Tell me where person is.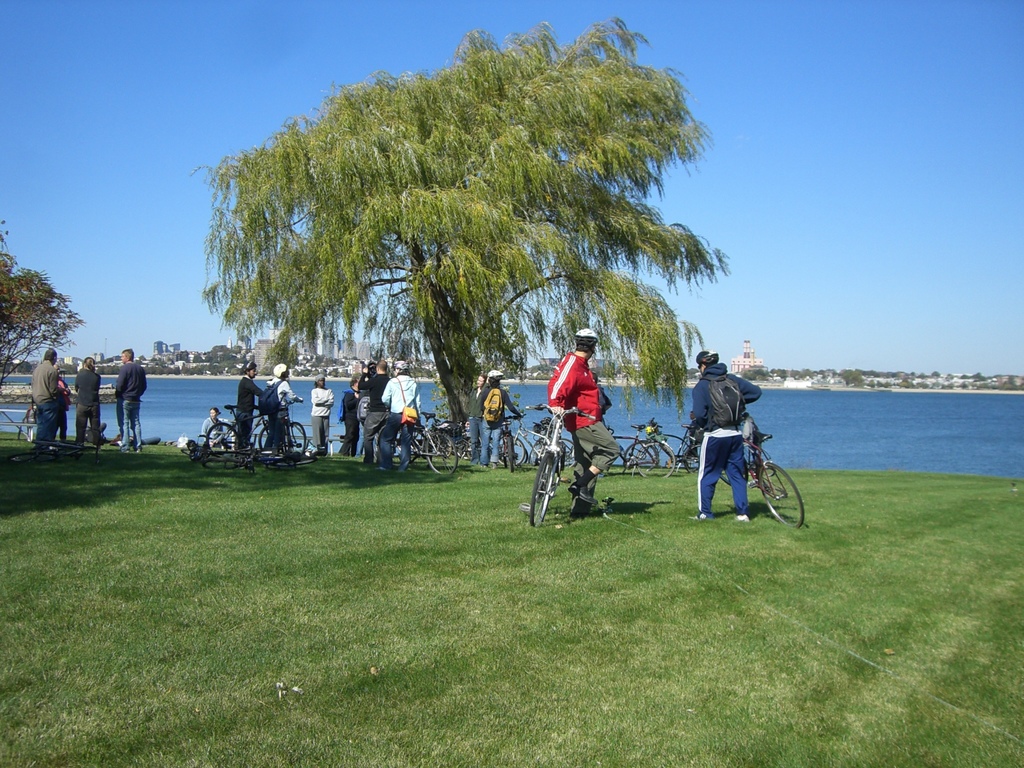
person is at select_region(111, 347, 143, 451).
